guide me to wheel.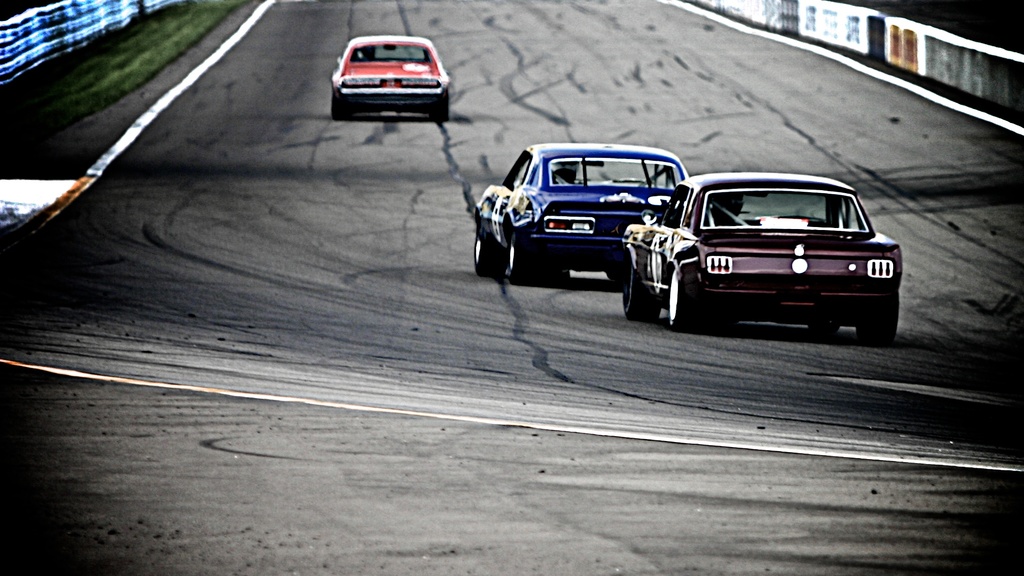
Guidance: 665,268,703,334.
